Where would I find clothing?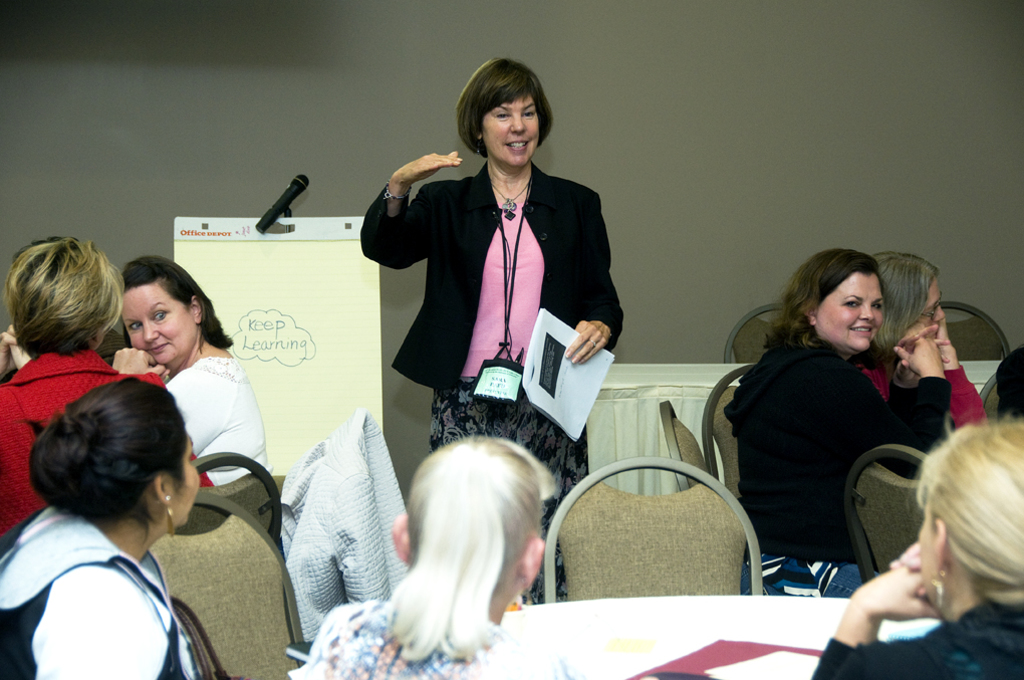
At <region>715, 276, 954, 615</region>.
